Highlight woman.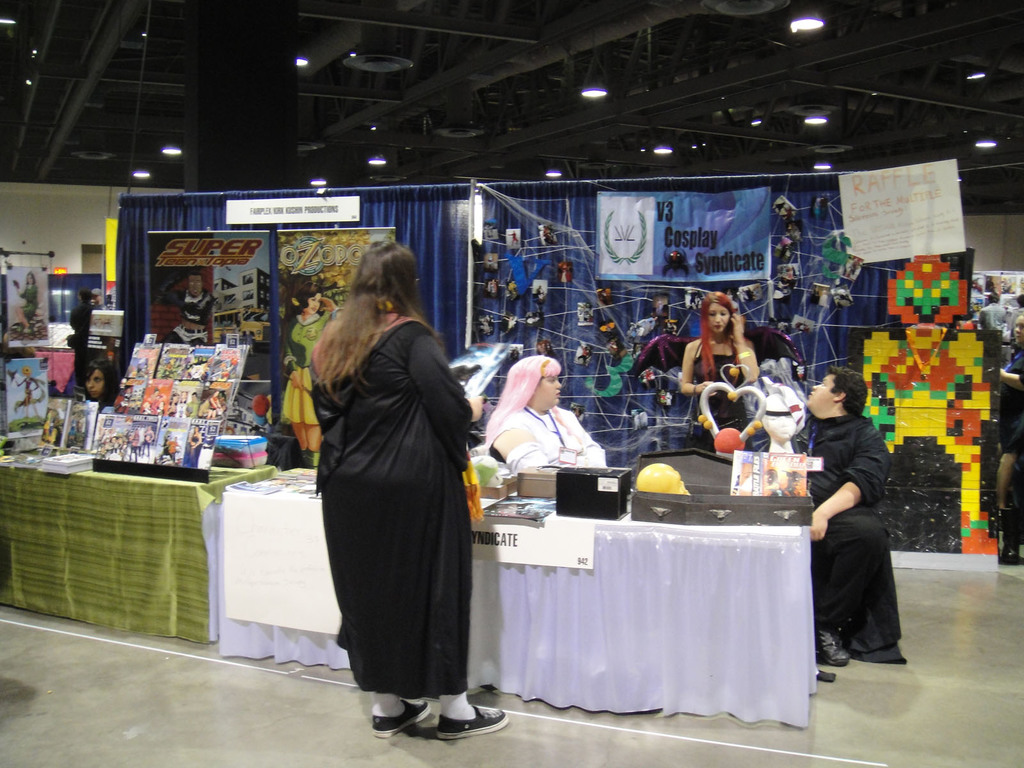
Highlighted region: x1=313 y1=239 x2=509 y2=742.
